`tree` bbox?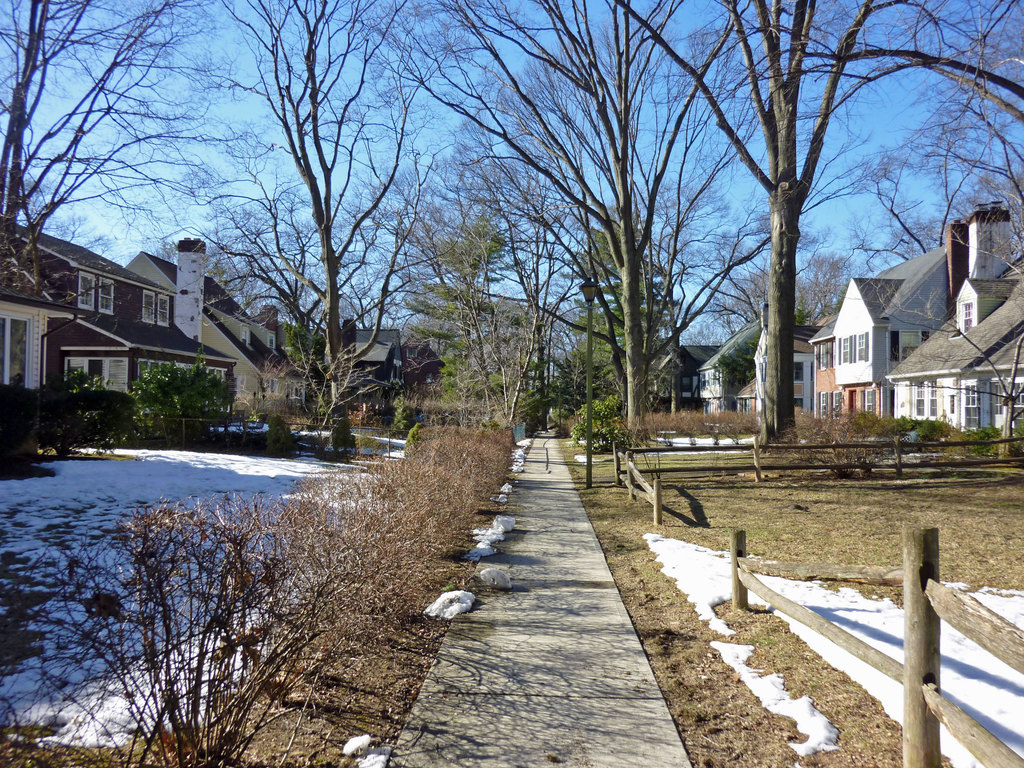
x1=708 y1=248 x2=844 y2=326
